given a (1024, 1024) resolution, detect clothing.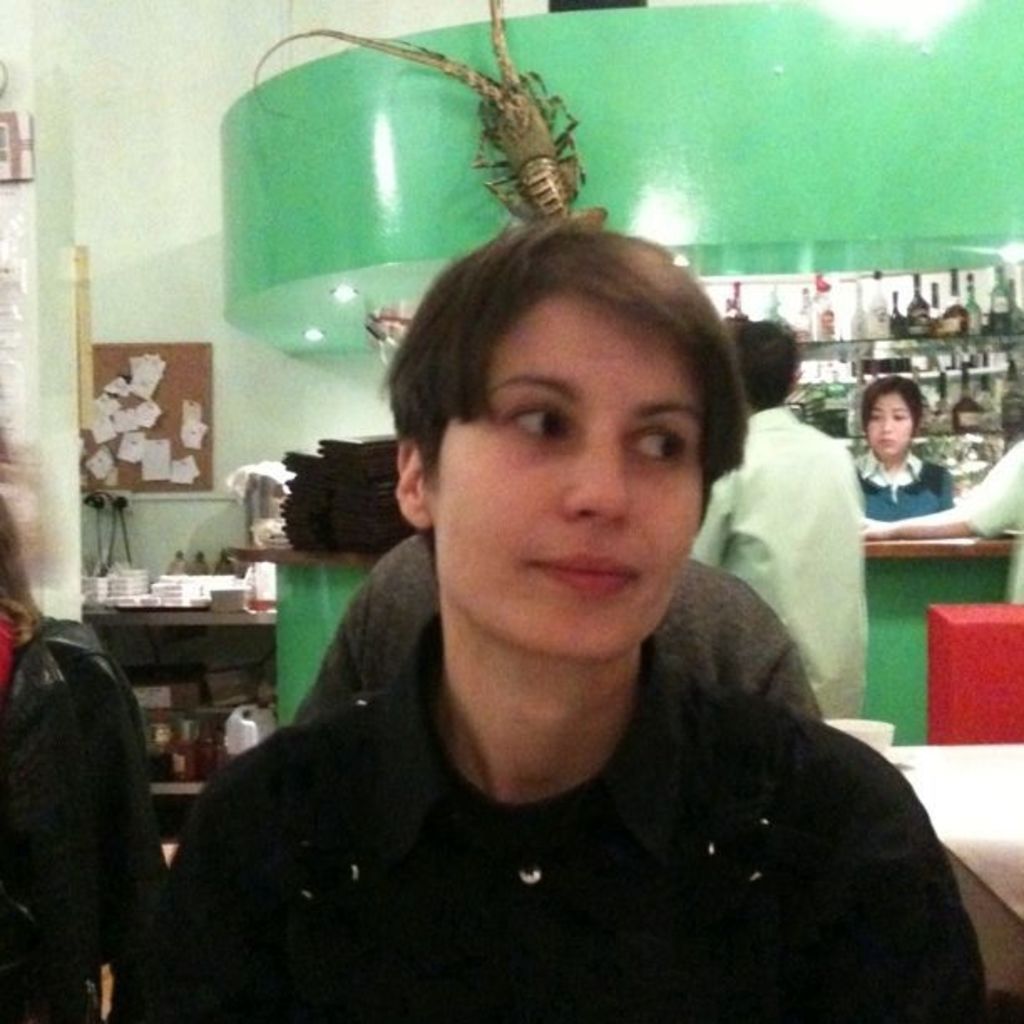
pyautogui.locateOnScreen(0, 604, 162, 1022).
